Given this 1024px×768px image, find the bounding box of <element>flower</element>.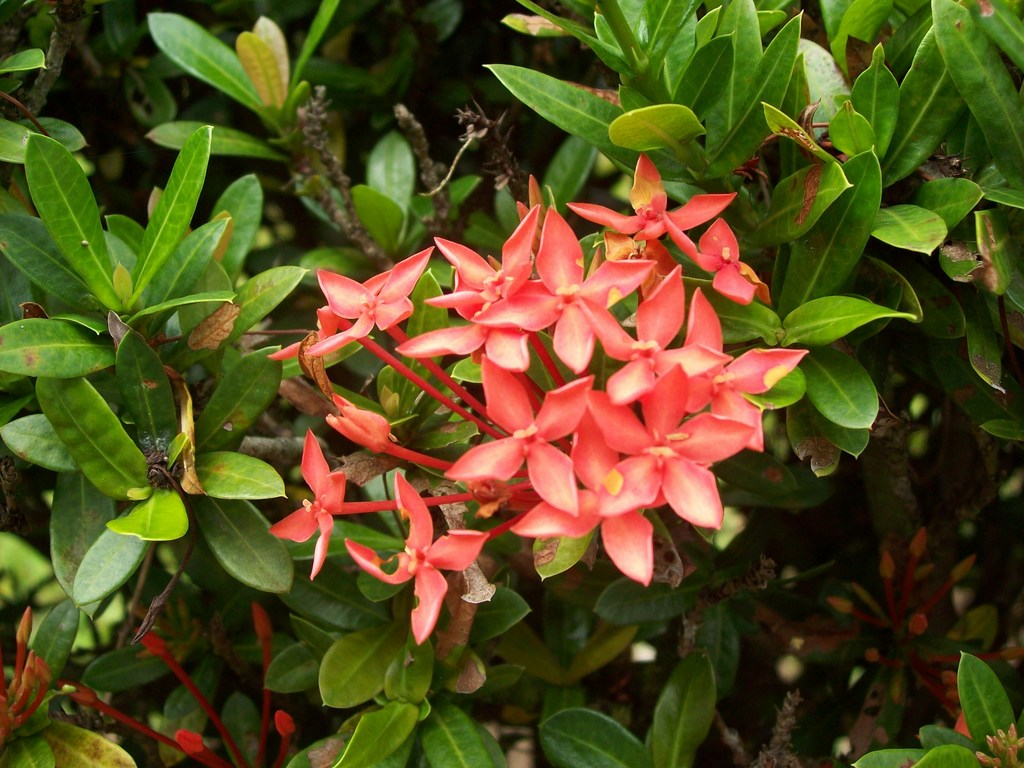
(left=367, top=497, right=495, bottom=662).
